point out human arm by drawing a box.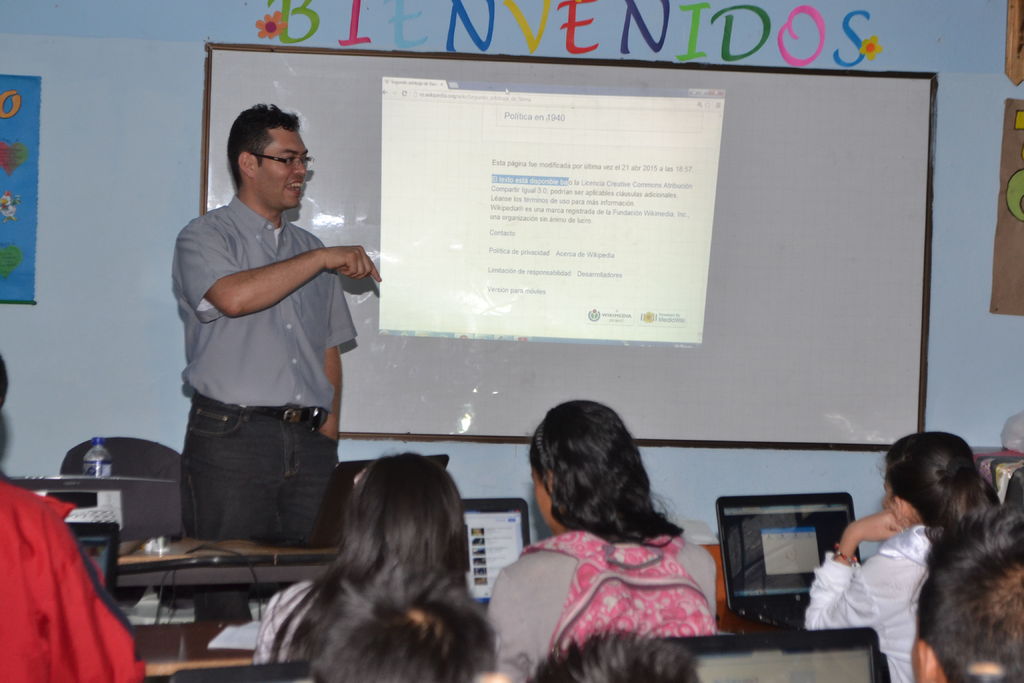
bbox(320, 274, 356, 440).
